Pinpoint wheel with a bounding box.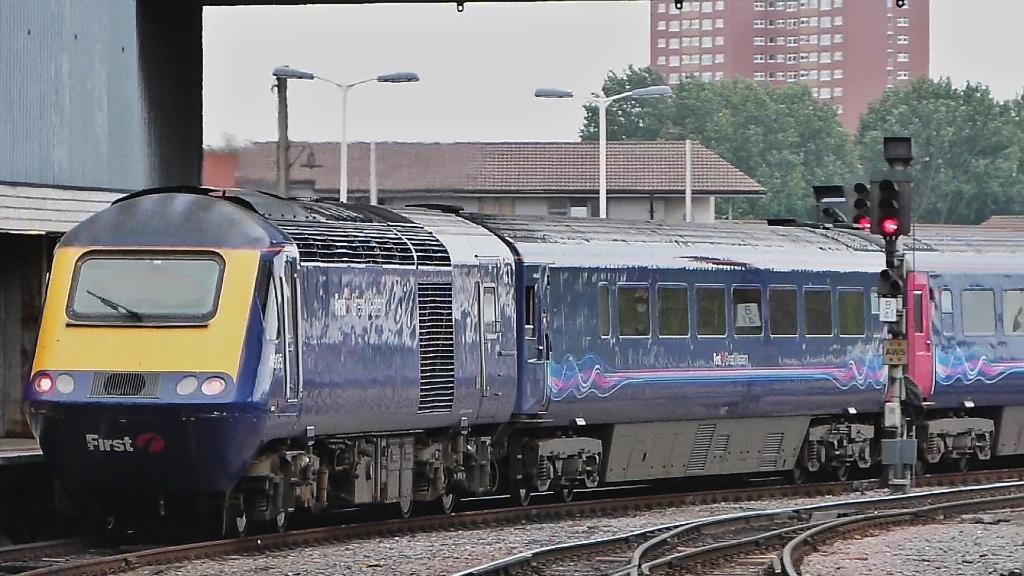
x1=437 y1=493 x2=456 y2=515.
